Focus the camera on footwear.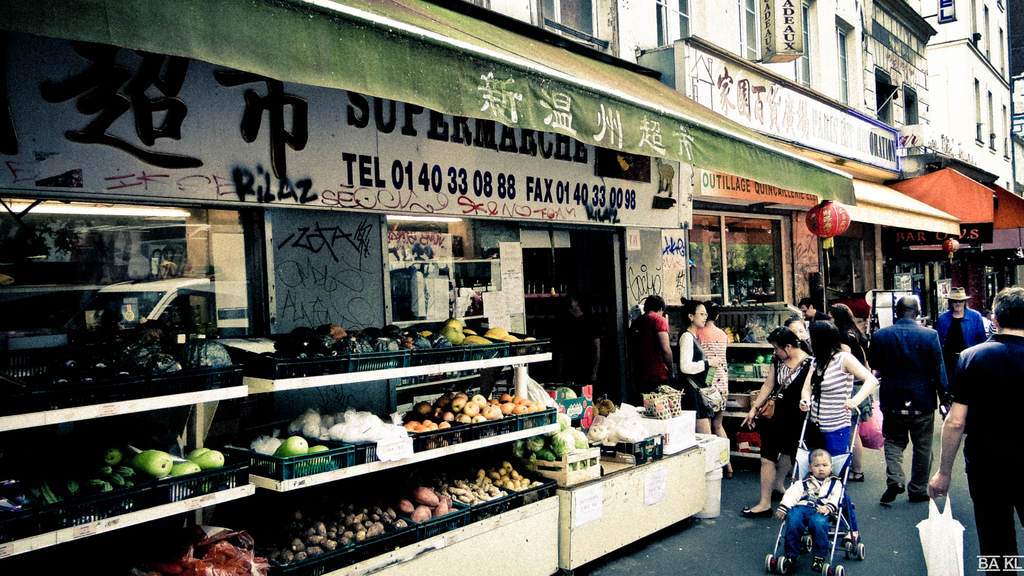
Focus region: 738, 506, 771, 519.
